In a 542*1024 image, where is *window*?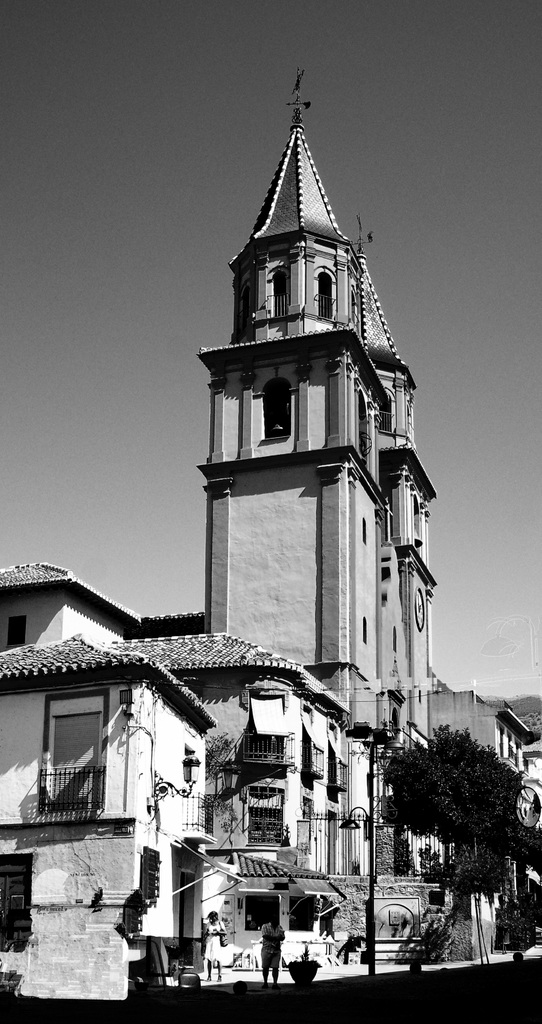
<box>260,378,297,443</box>.
